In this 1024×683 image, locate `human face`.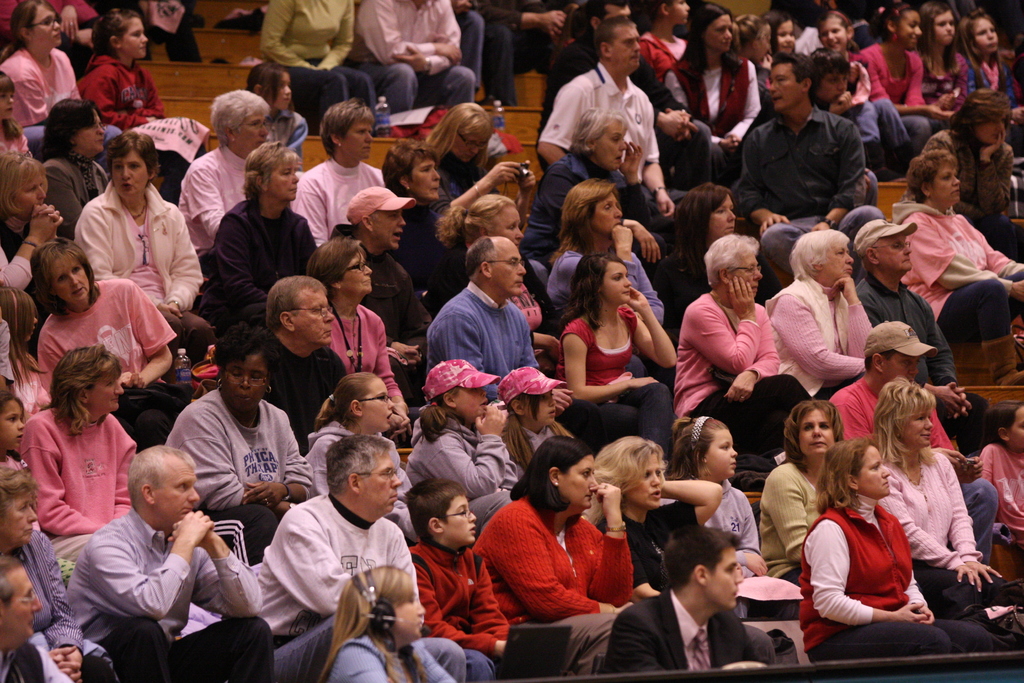
Bounding box: bbox(488, 239, 528, 295).
